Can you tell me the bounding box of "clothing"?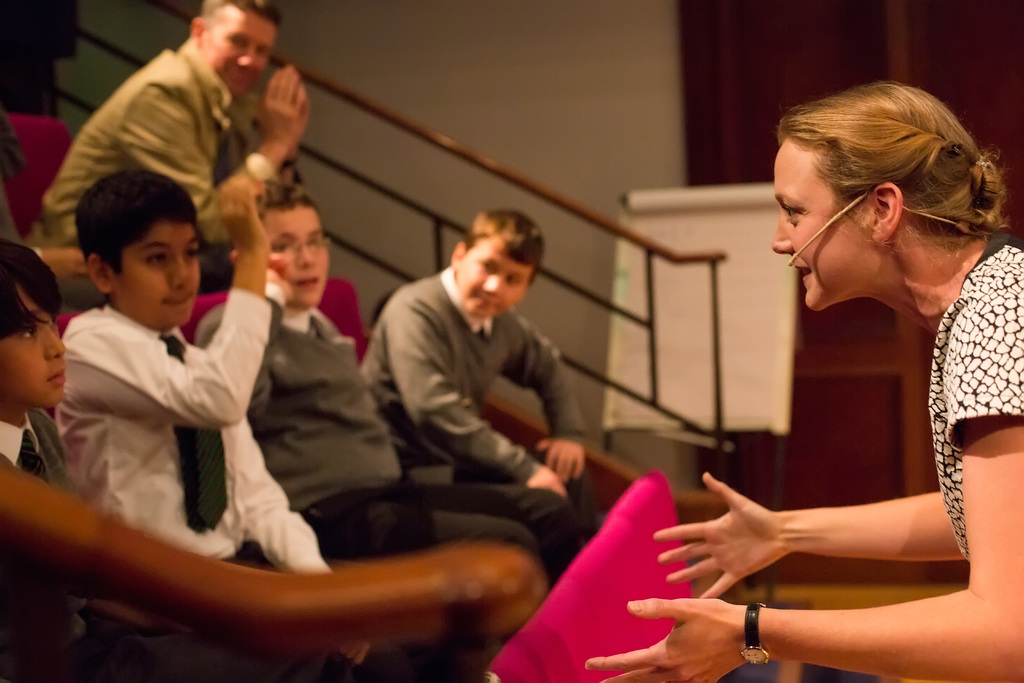
x1=48, y1=285, x2=367, y2=659.
